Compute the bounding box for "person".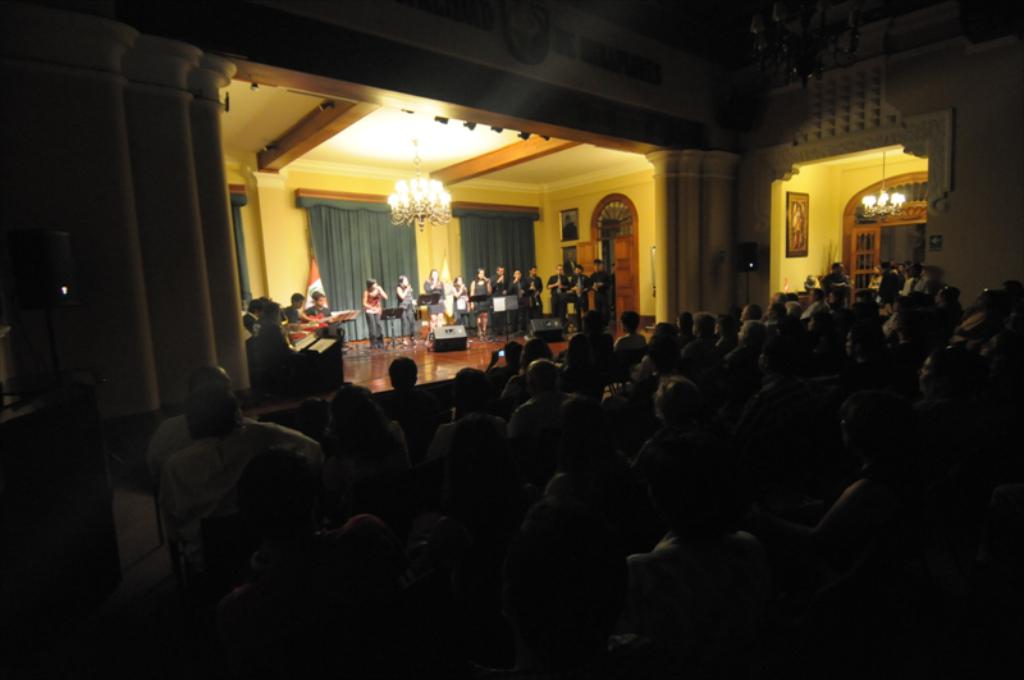
420/270/447/352.
